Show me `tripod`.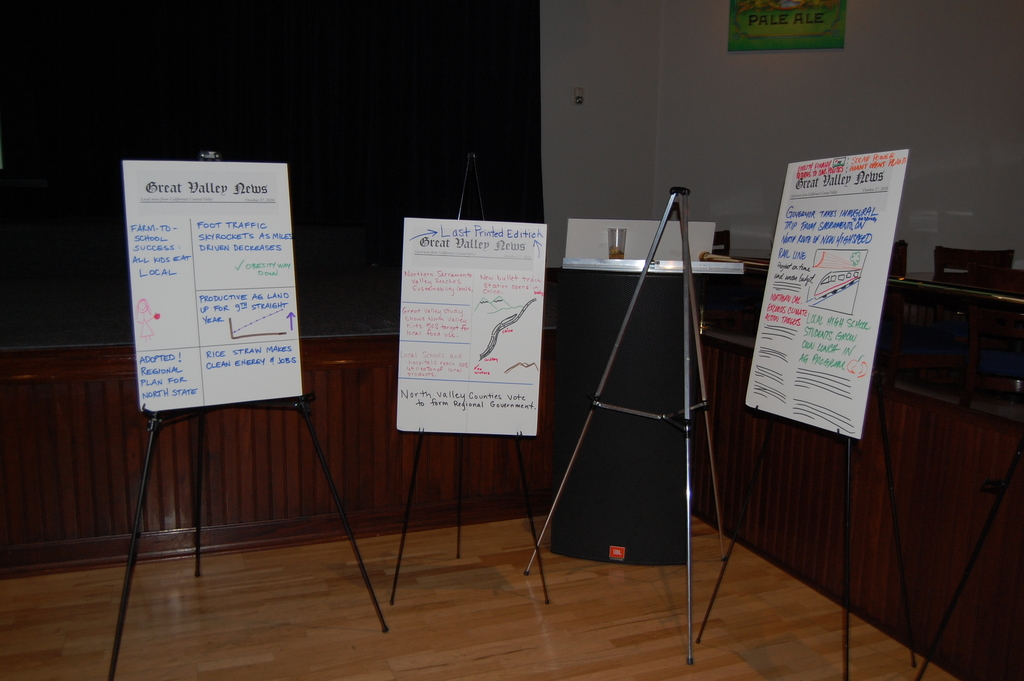
`tripod` is here: bbox=(523, 186, 726, 662).
